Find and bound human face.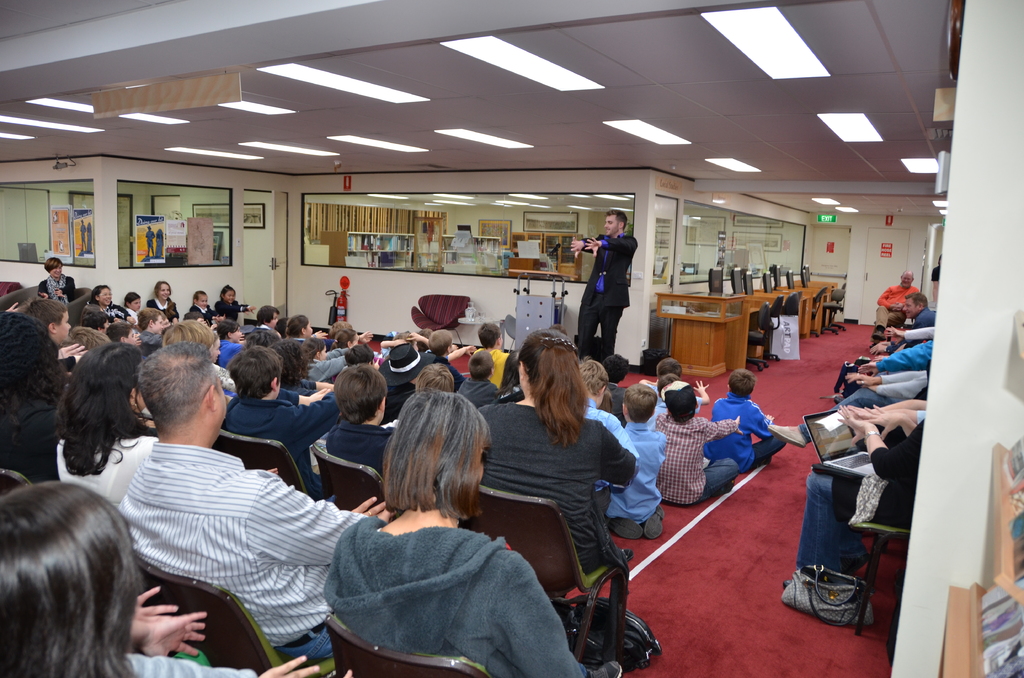
Bound: <bbox>226, 291, 237, 303</bbox>.
